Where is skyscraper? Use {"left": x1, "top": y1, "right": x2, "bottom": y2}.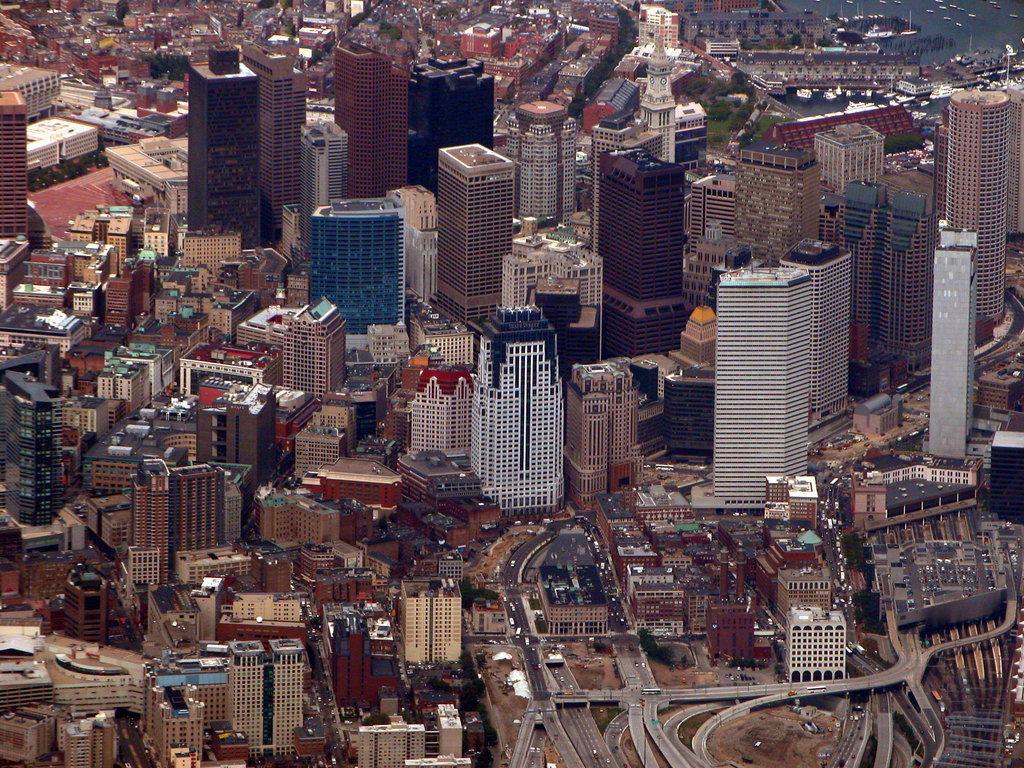
{"left": 307, "top": 189, "right": 413, "bottom": 337}.
